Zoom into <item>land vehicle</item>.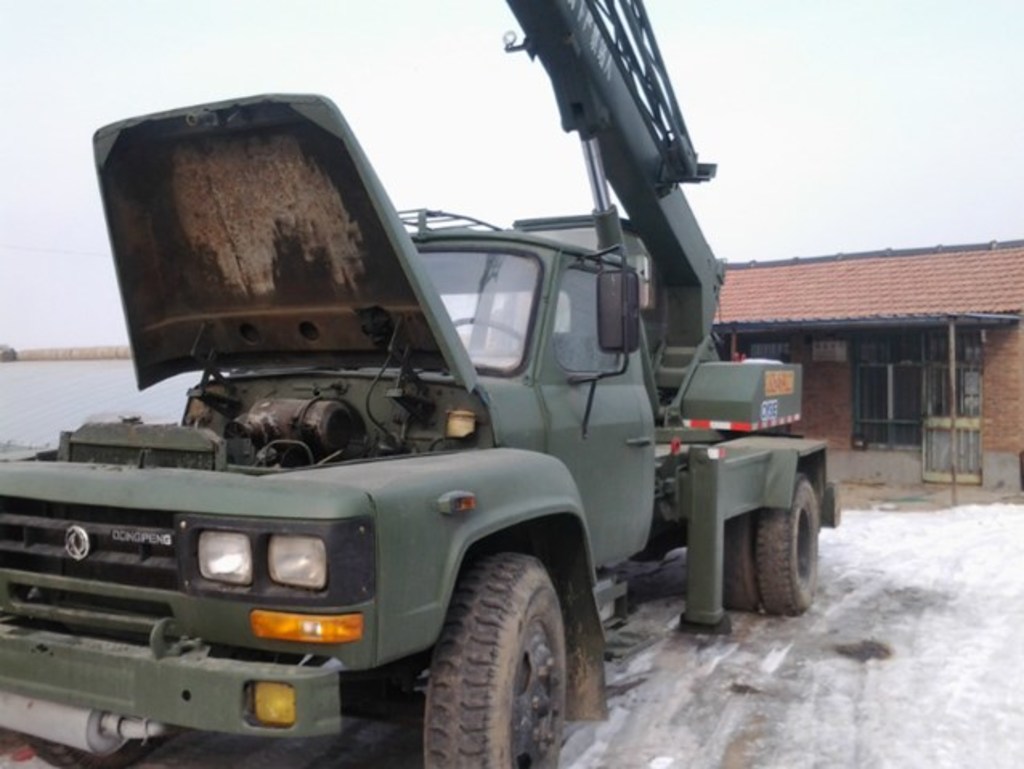
Zoom target: (48, 92, 859, 753).
